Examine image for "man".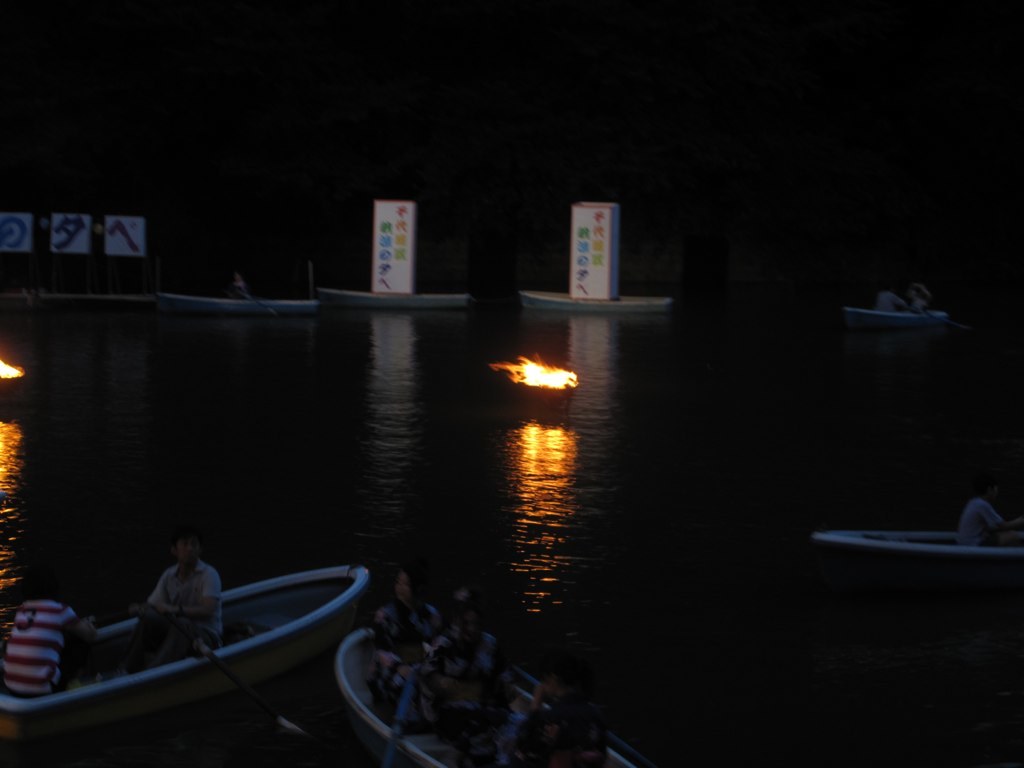
Examination result: left=2, top=577, right=105, bottom=697.
